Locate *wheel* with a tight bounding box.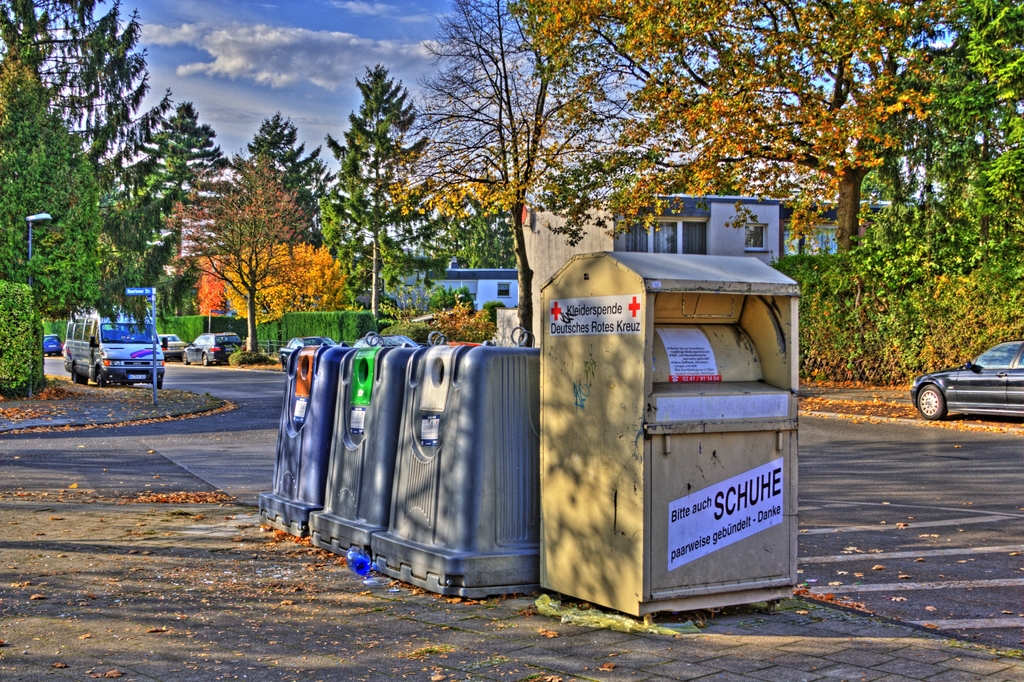
crop(204, 354, 207, 366).
